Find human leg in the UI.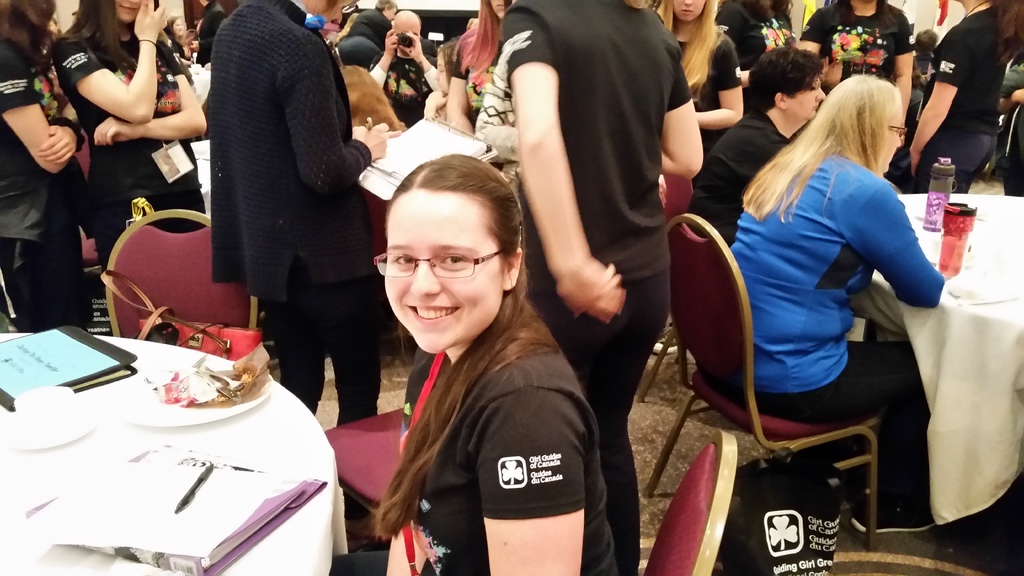
UI element at 750 341 941 525.
